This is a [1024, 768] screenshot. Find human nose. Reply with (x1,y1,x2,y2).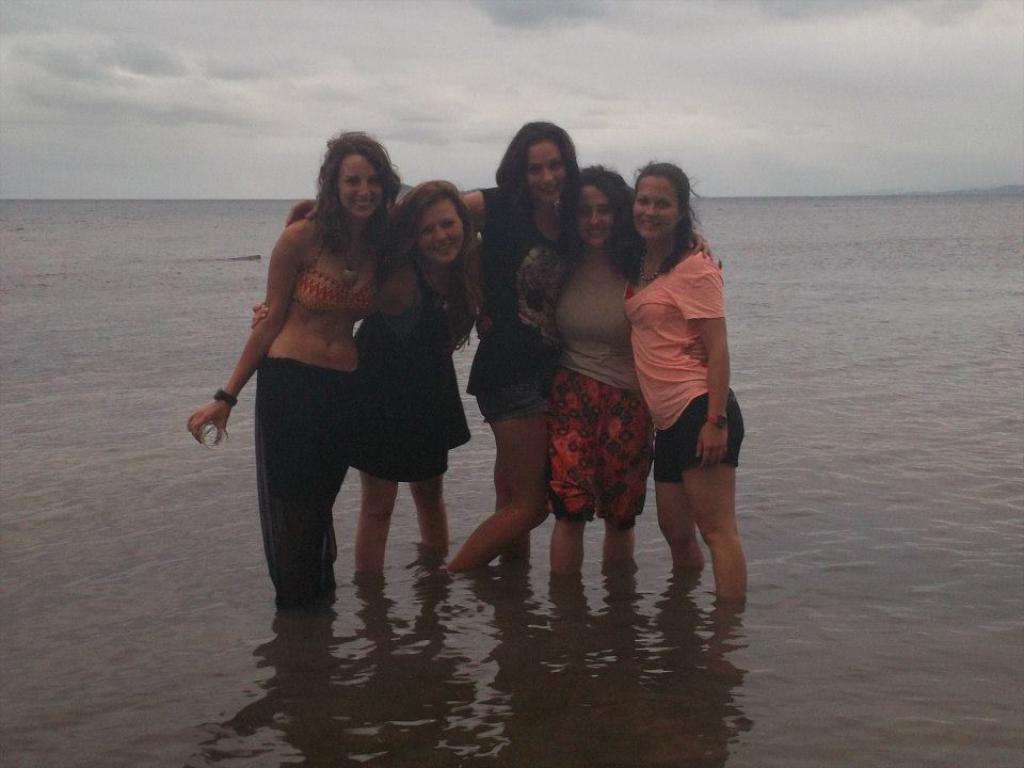
(435,224,449,241).
